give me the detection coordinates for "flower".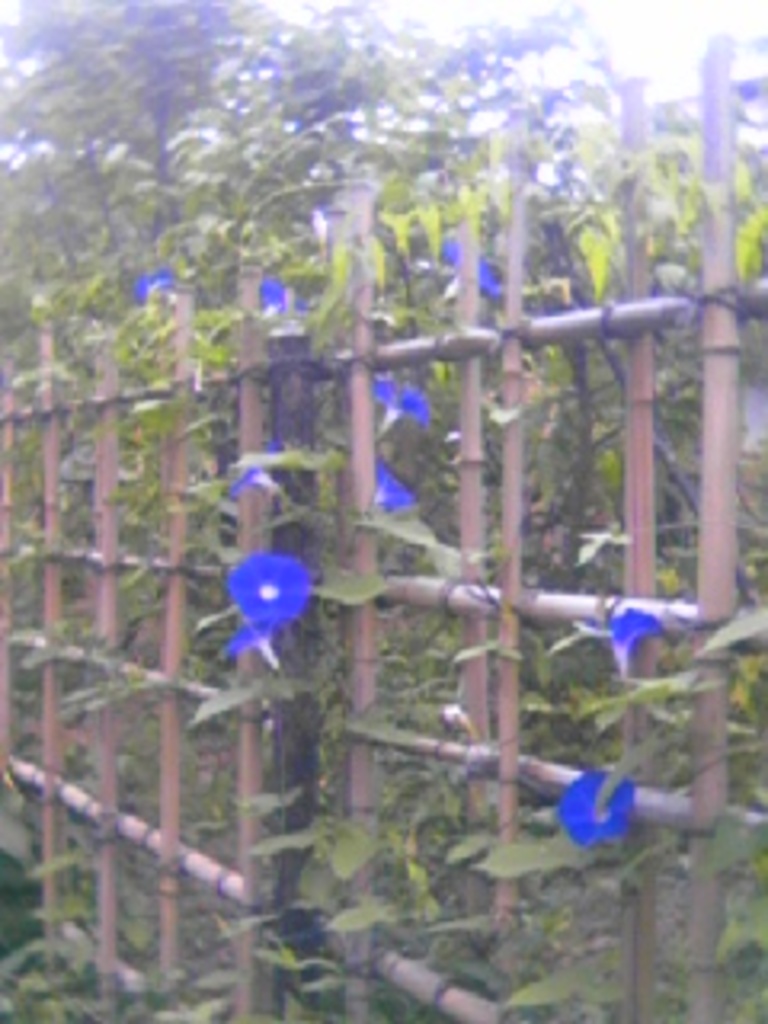
region(454, 240, 509, 307).
